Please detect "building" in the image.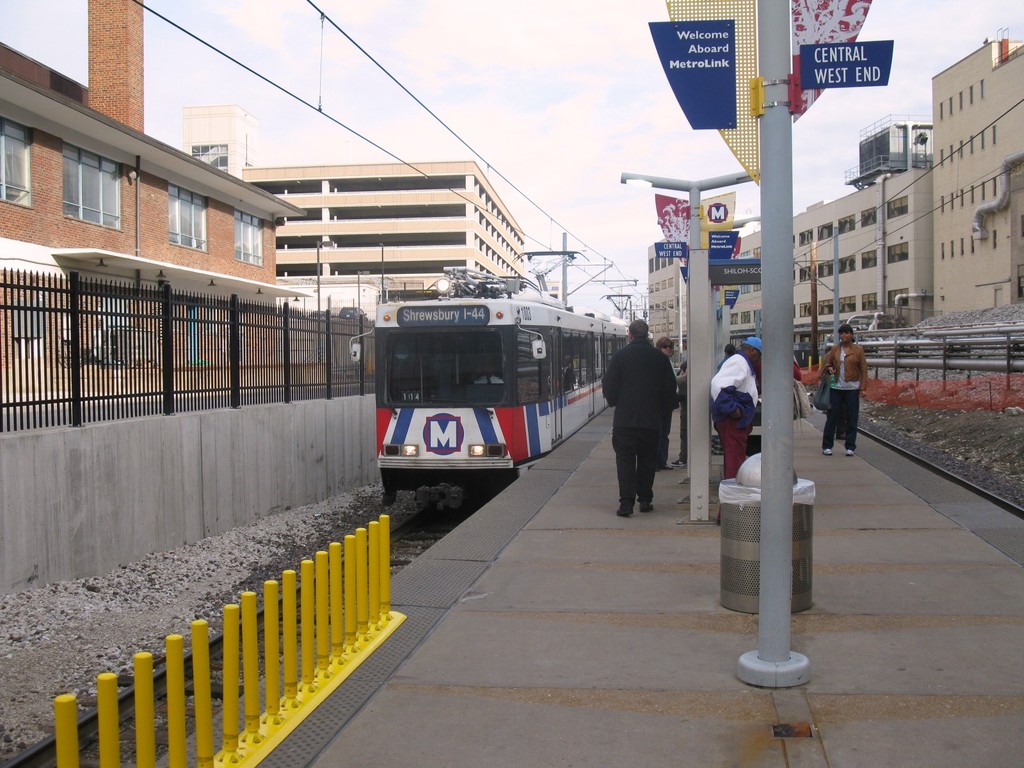
bbox=[936, 36, 1023, 319].
